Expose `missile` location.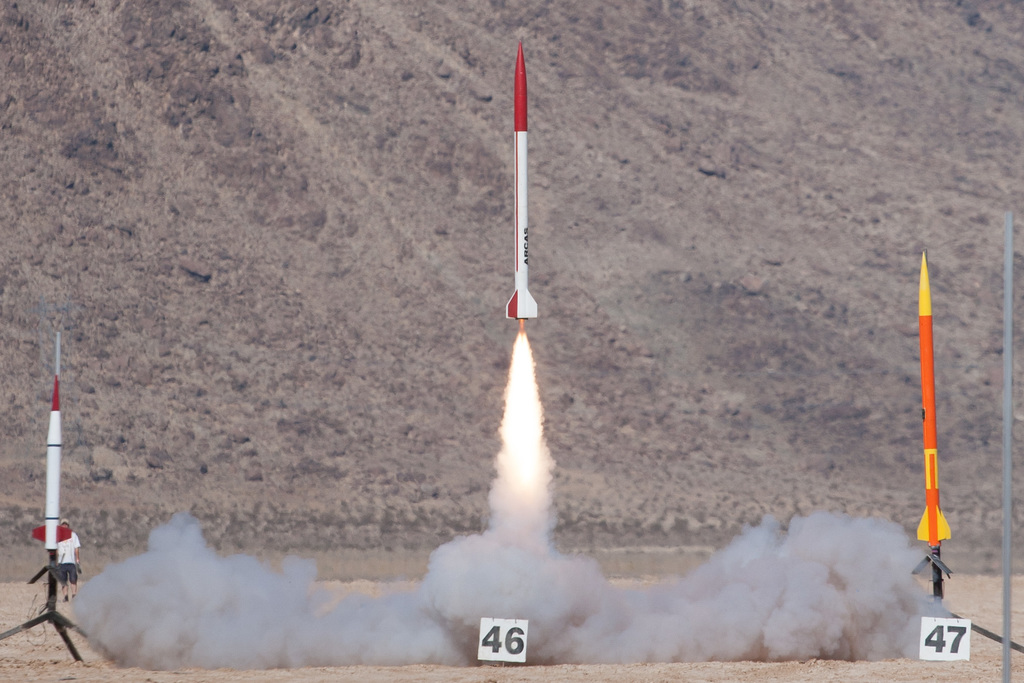
Exposed at l=915, t=251, r=954, b=547.
